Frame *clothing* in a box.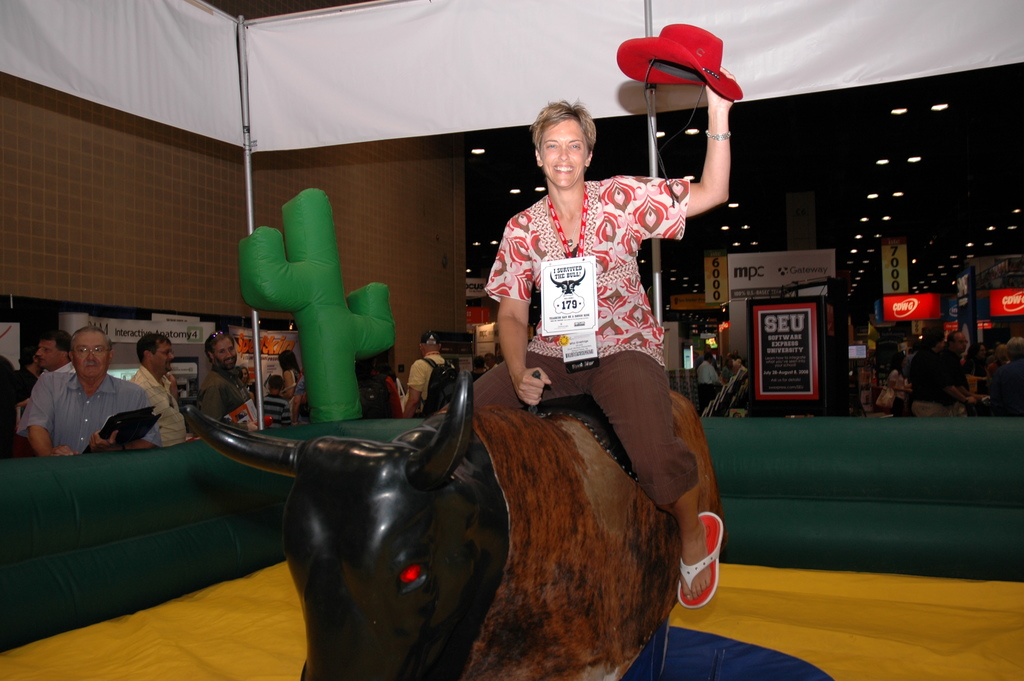
{"left": 33, "top": 364, "right": 77, "bottom": 388}.
